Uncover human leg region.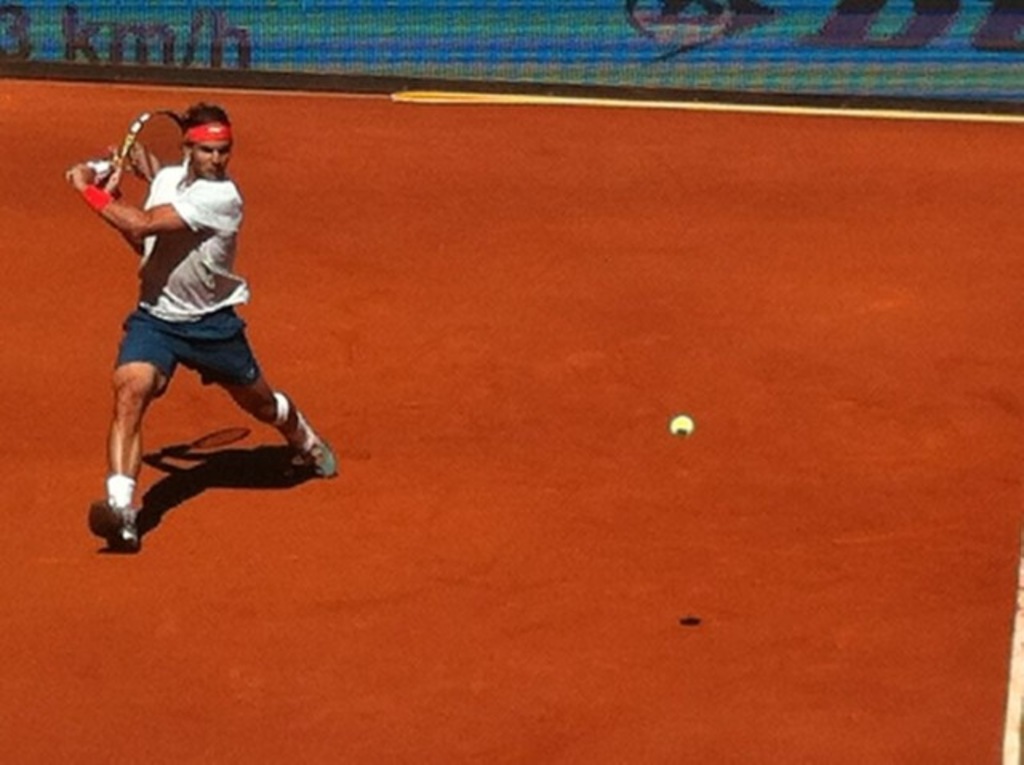
Uncovered: bbox=[186, 307, 339, 477].
